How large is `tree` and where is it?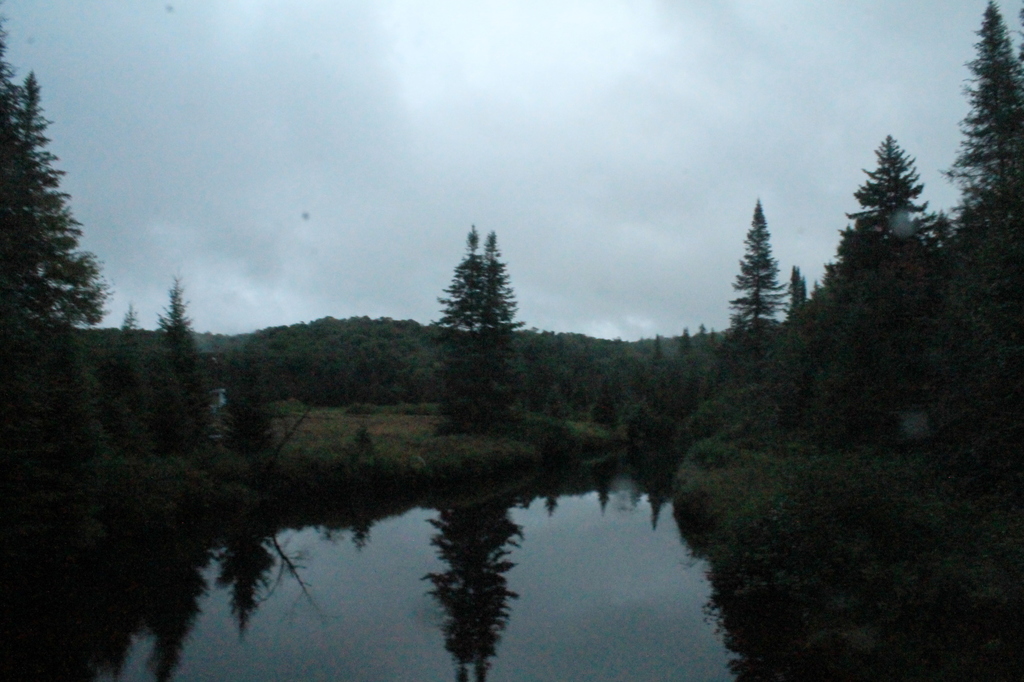
Bounding box: (x1=947, y1=1, x2=1023, y2=421).
